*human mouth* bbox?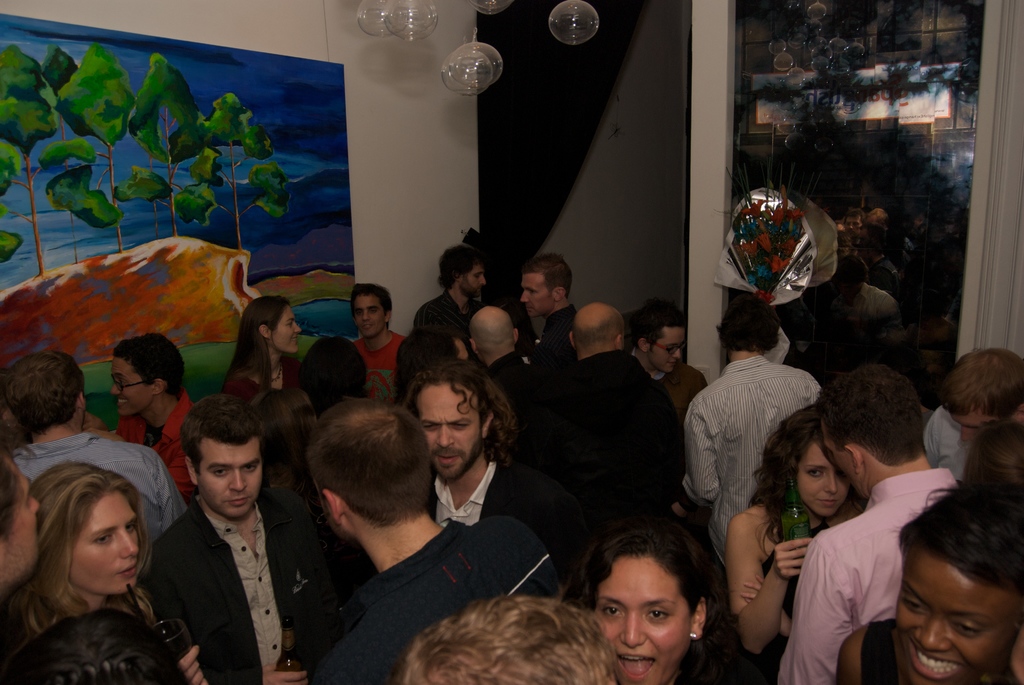
<box>669,361,675,366</box>
